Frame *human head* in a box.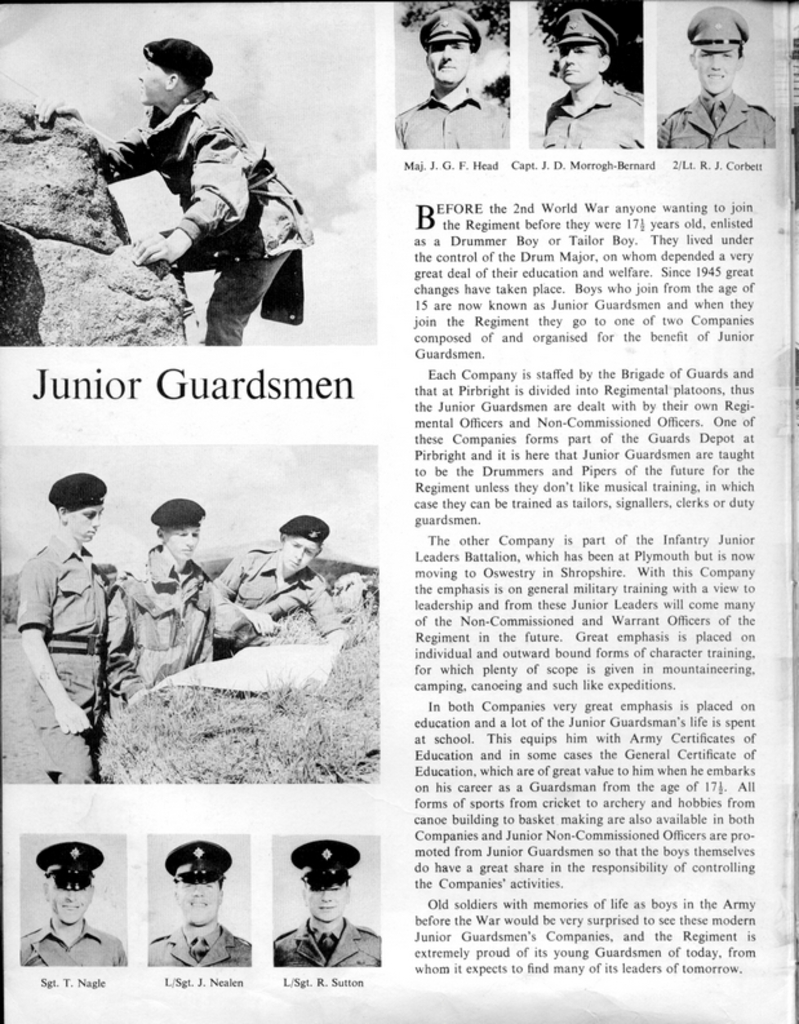
<region>685, 19, 746, 98</region>.
